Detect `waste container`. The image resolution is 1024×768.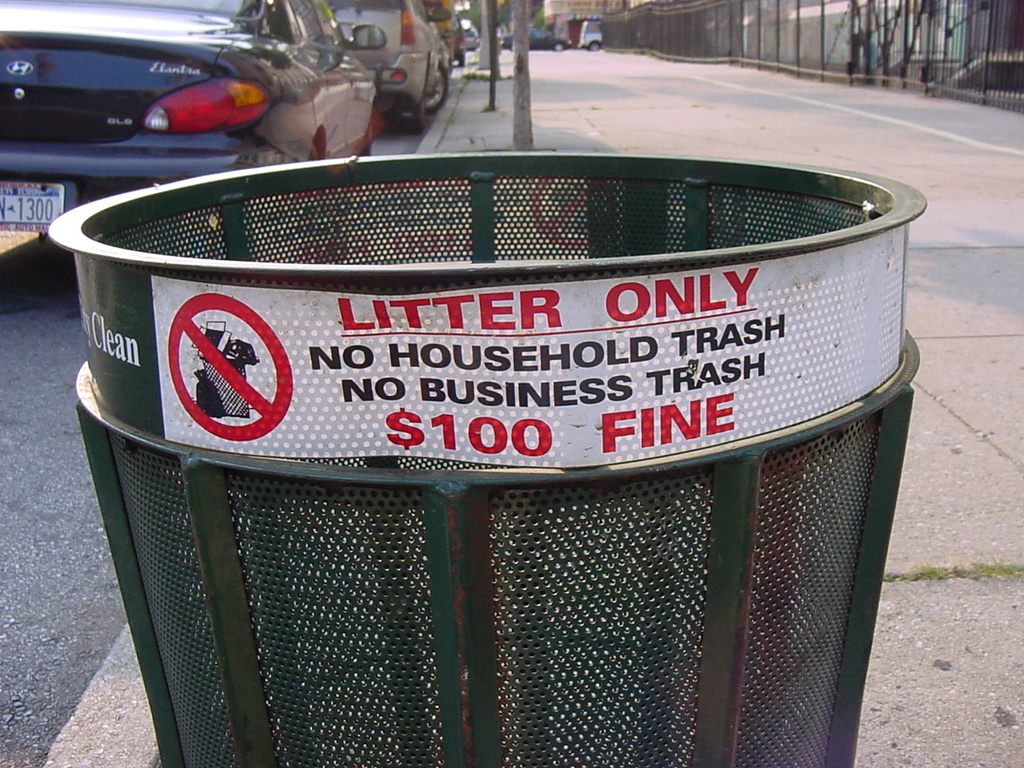
bbox=[45, 152, 922, 767].
